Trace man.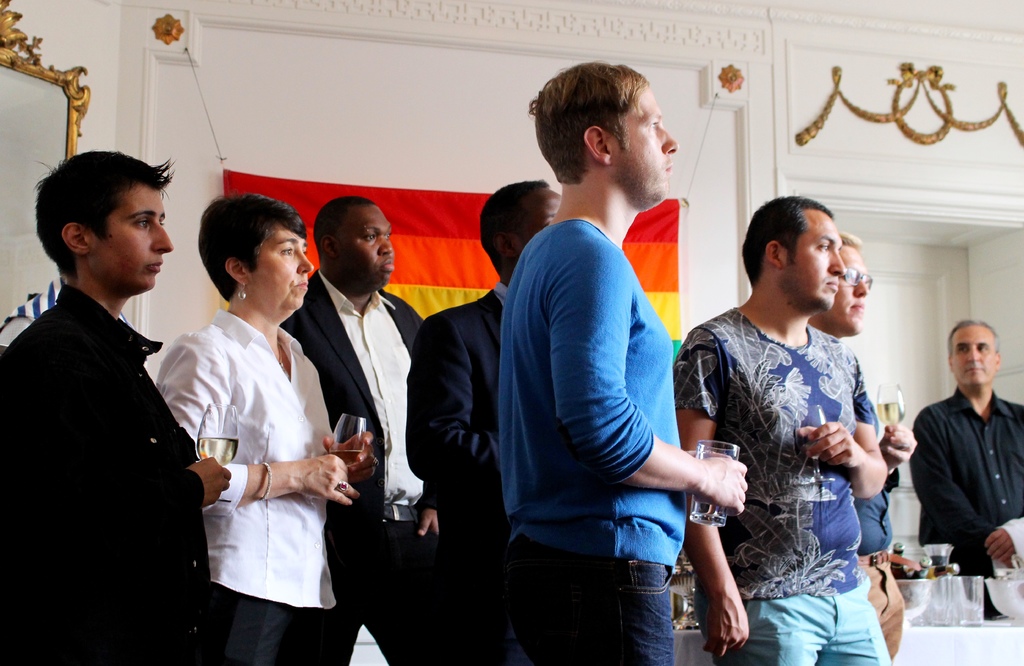
Traced to <region>904, 318, 1023, 619</region>.
